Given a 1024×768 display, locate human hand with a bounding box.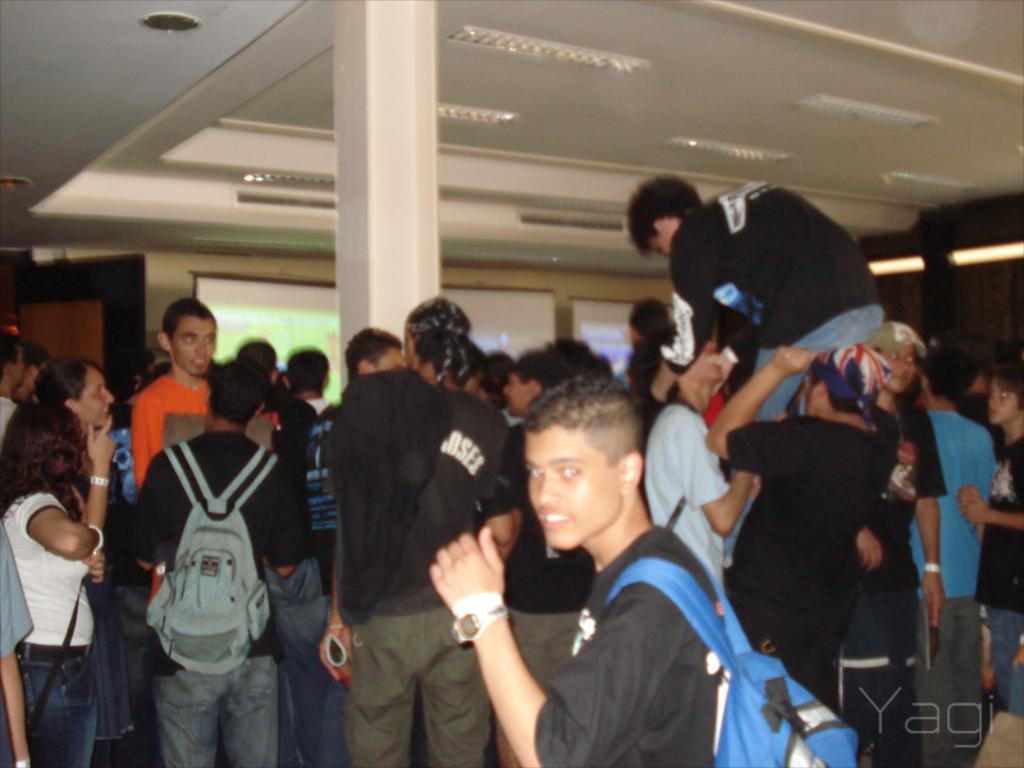
Located: detection(956, 483, 982, 504).
